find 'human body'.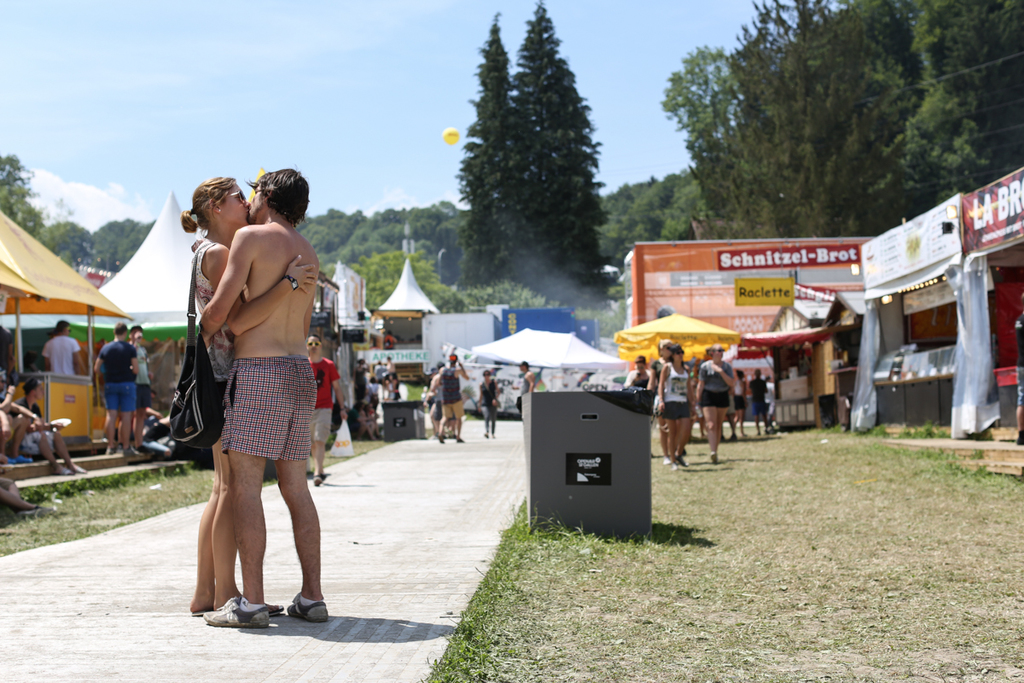
x1=310 y1=339 x2=350 y2=481.
